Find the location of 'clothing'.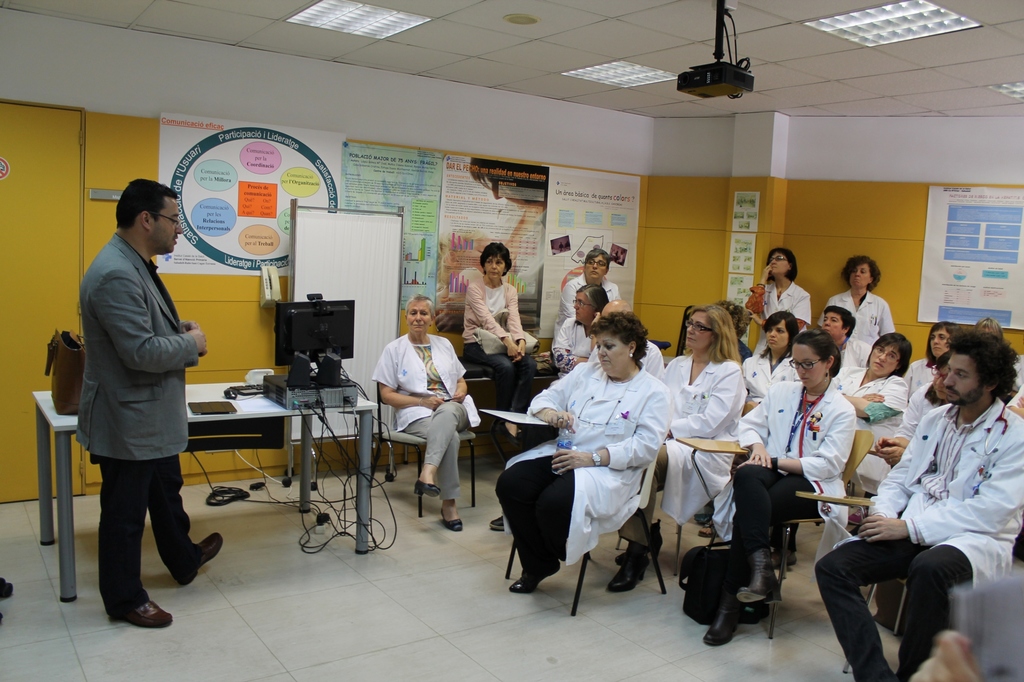
Location: [371,325,465,501].
